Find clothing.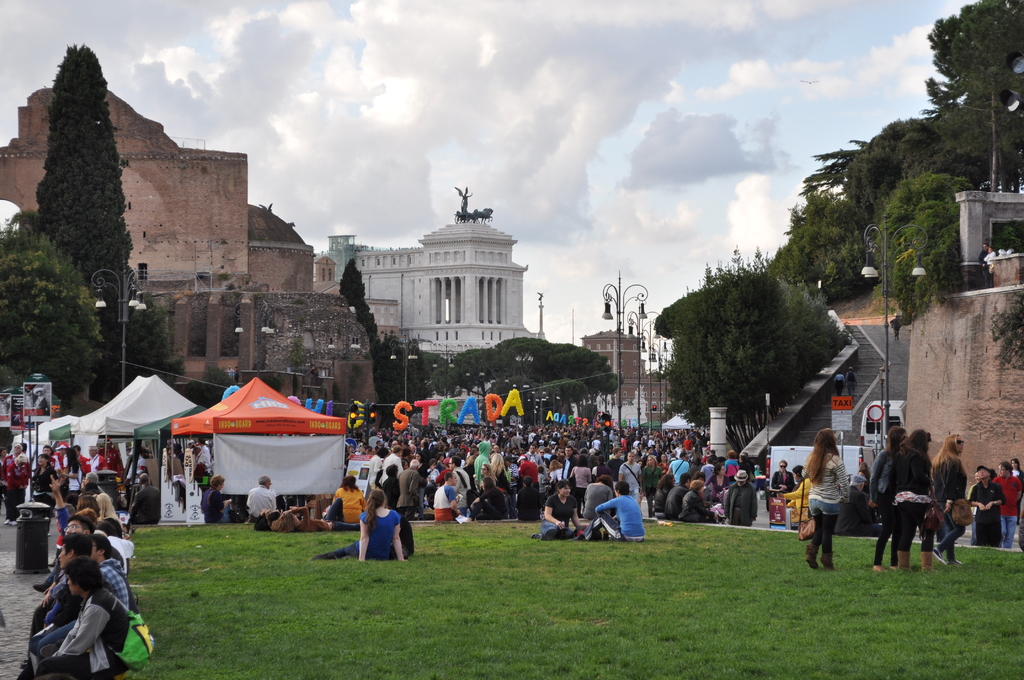
932, 446, 972, 559.
